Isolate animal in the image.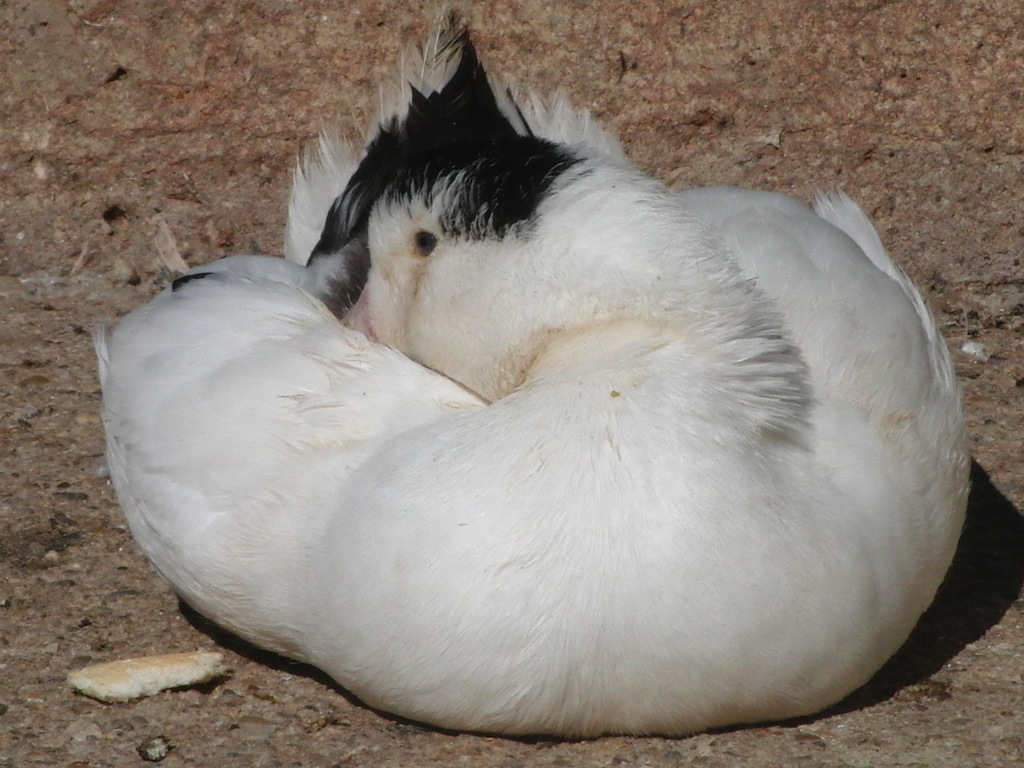
Isolated region: 92 1 971 739.
